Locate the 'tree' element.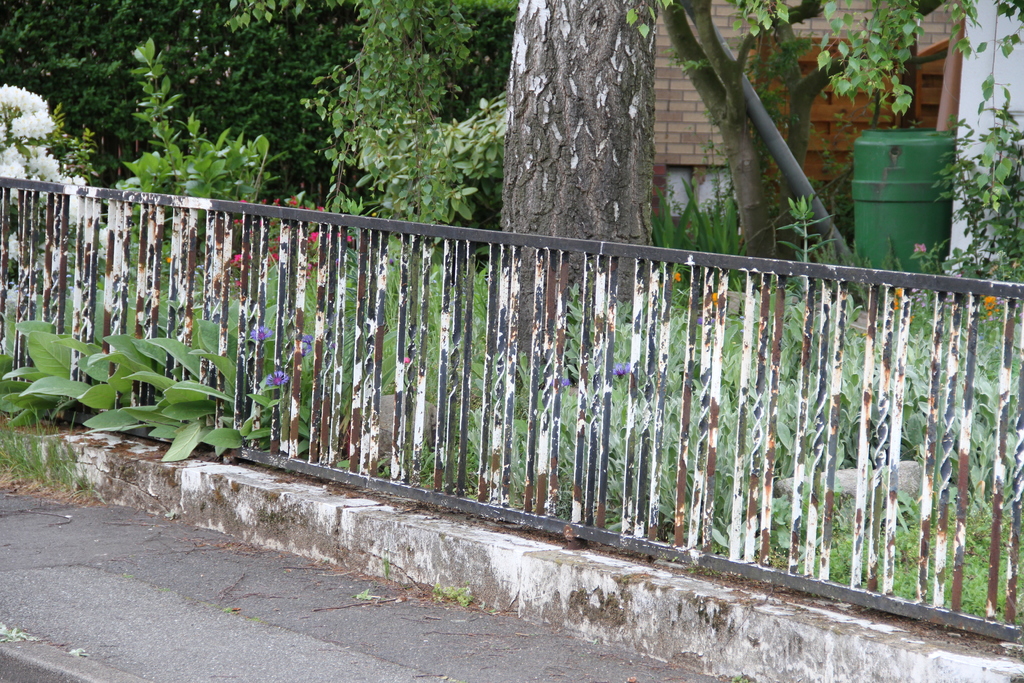
Element bbox: {"left": 506, "top": 15, "right": 671, "bottom": 233}.
